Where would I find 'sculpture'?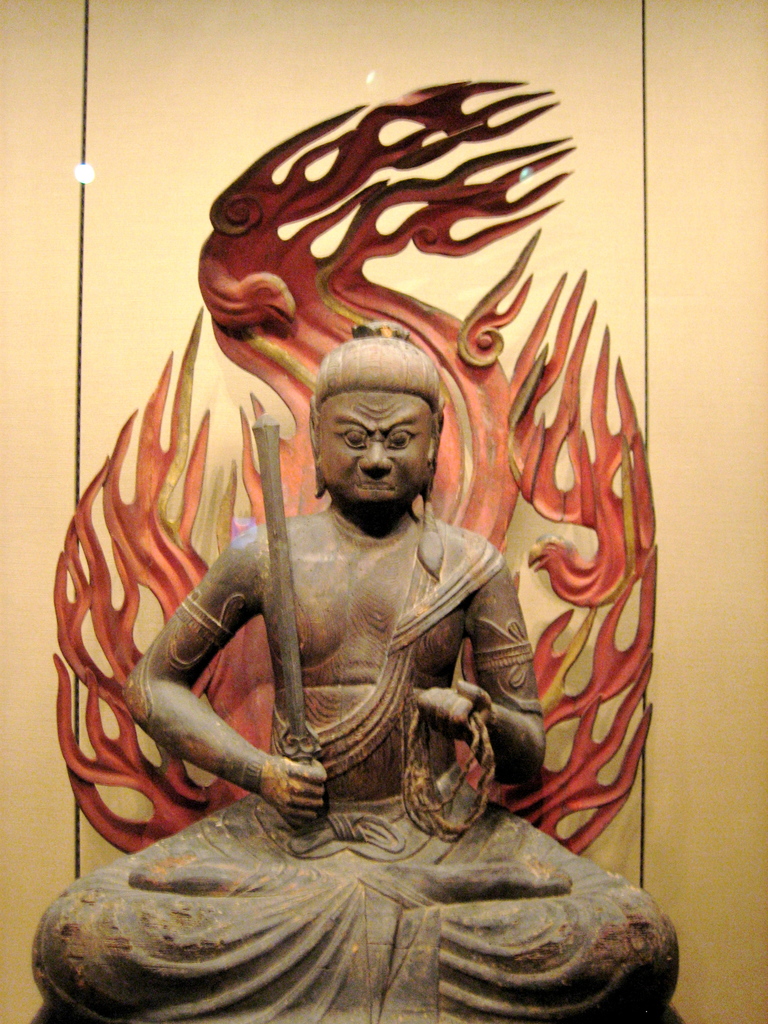
At x1=36 y1=122 x2=659 y2=1023.
